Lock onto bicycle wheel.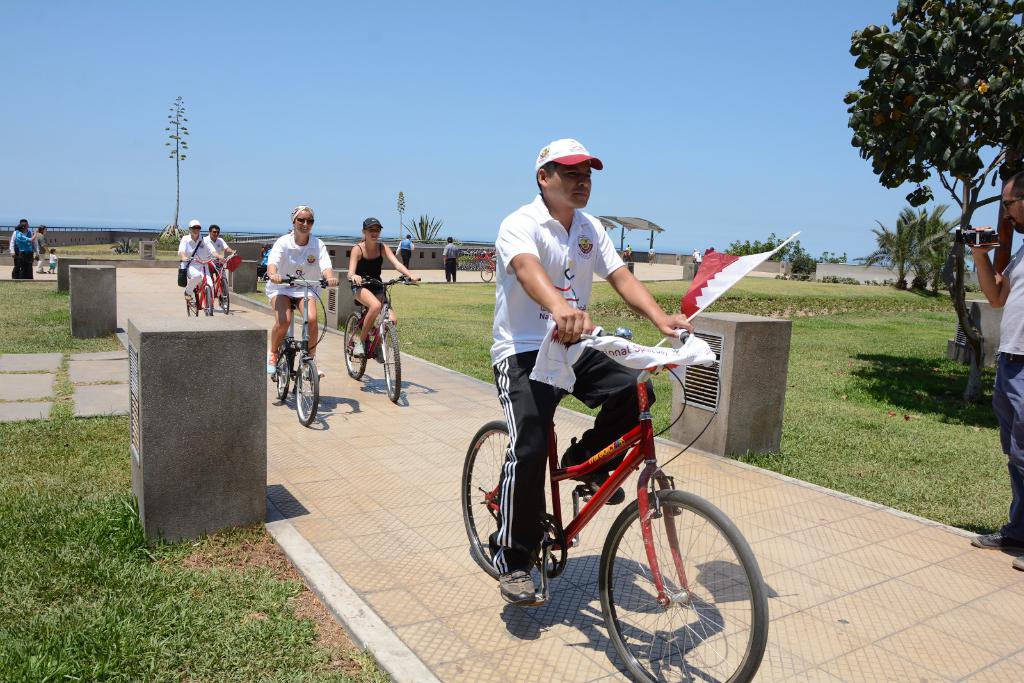
Locked: (383,325,404,400).
